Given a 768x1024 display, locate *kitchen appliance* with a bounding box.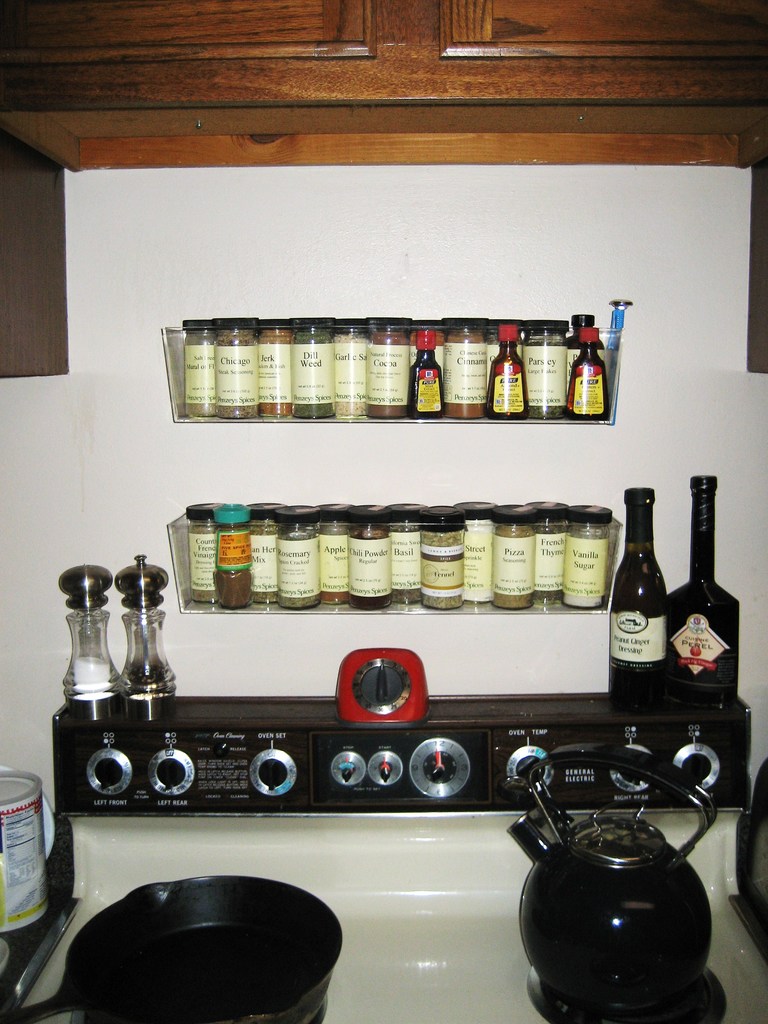
Located: {"x1": 325, "y1": 509, "x2": 348, "y2": 605}.
